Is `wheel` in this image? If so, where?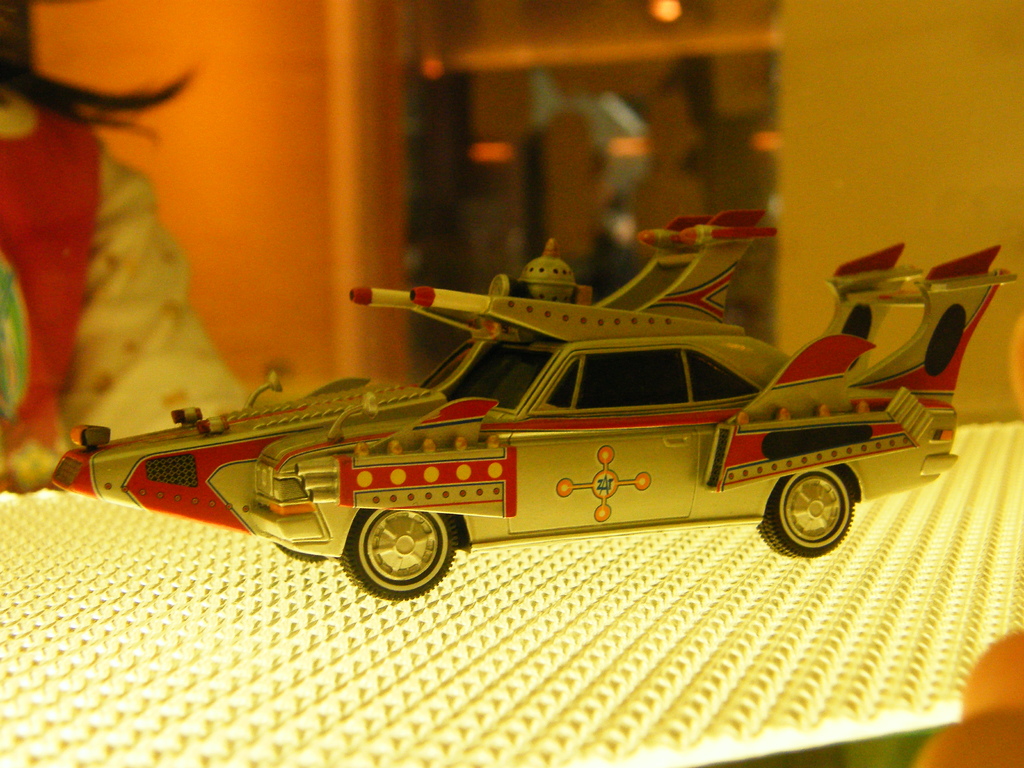
Yes, at <region>346, 516, 451, 596</region>.
